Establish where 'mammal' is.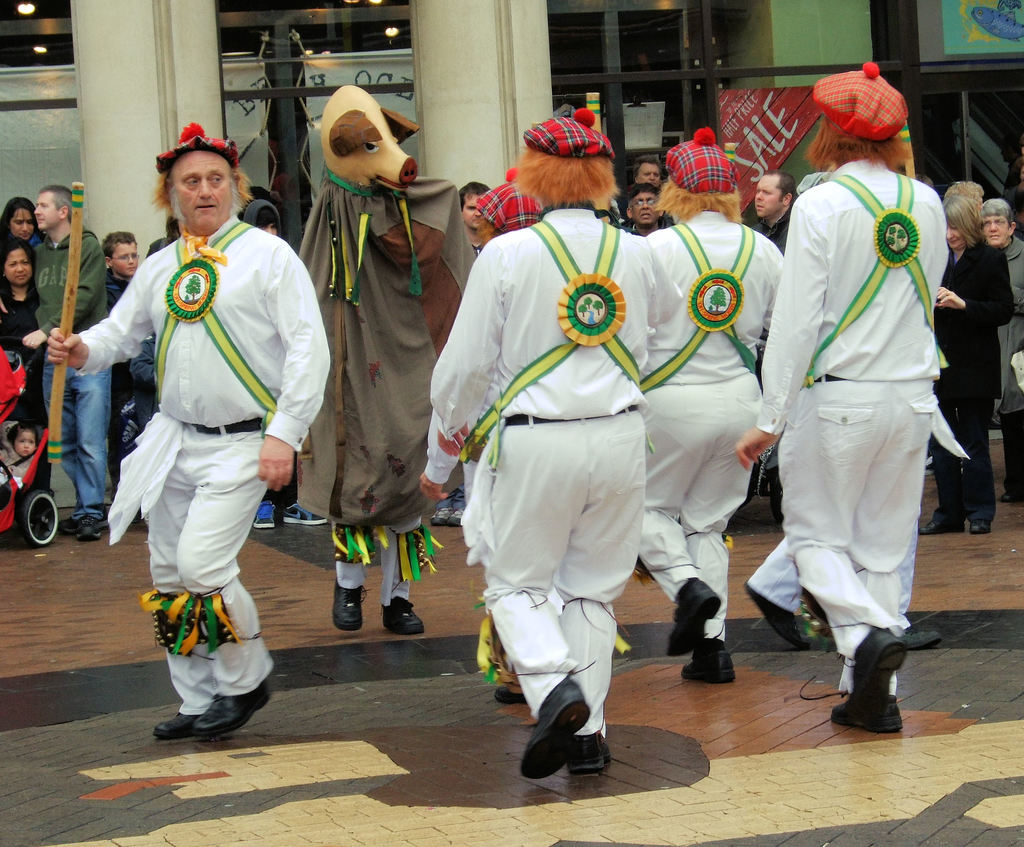
Established at [left=628, top=177, right=664, bottom=234].
